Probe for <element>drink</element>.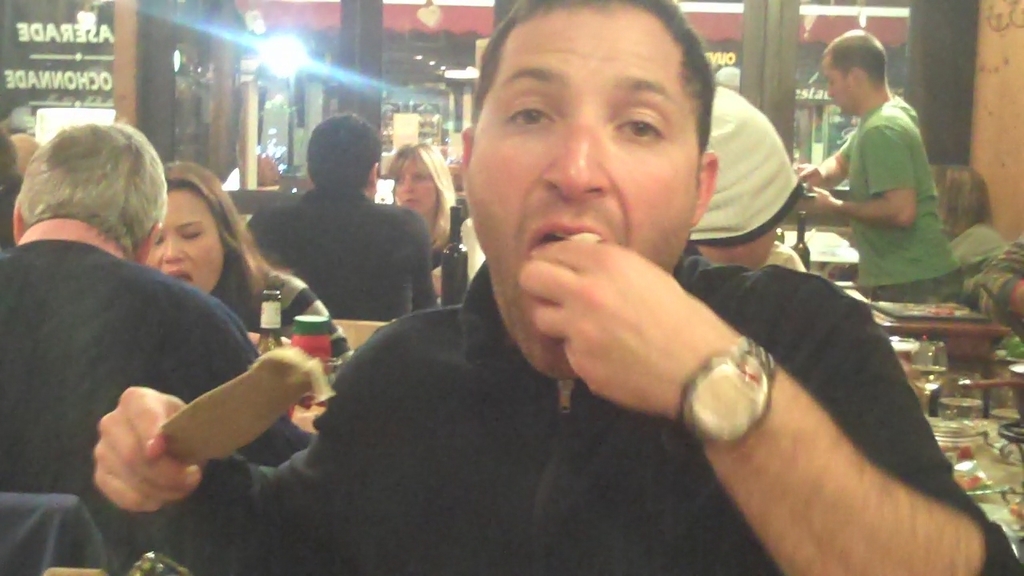
Probe result: 910/363/948/390.
